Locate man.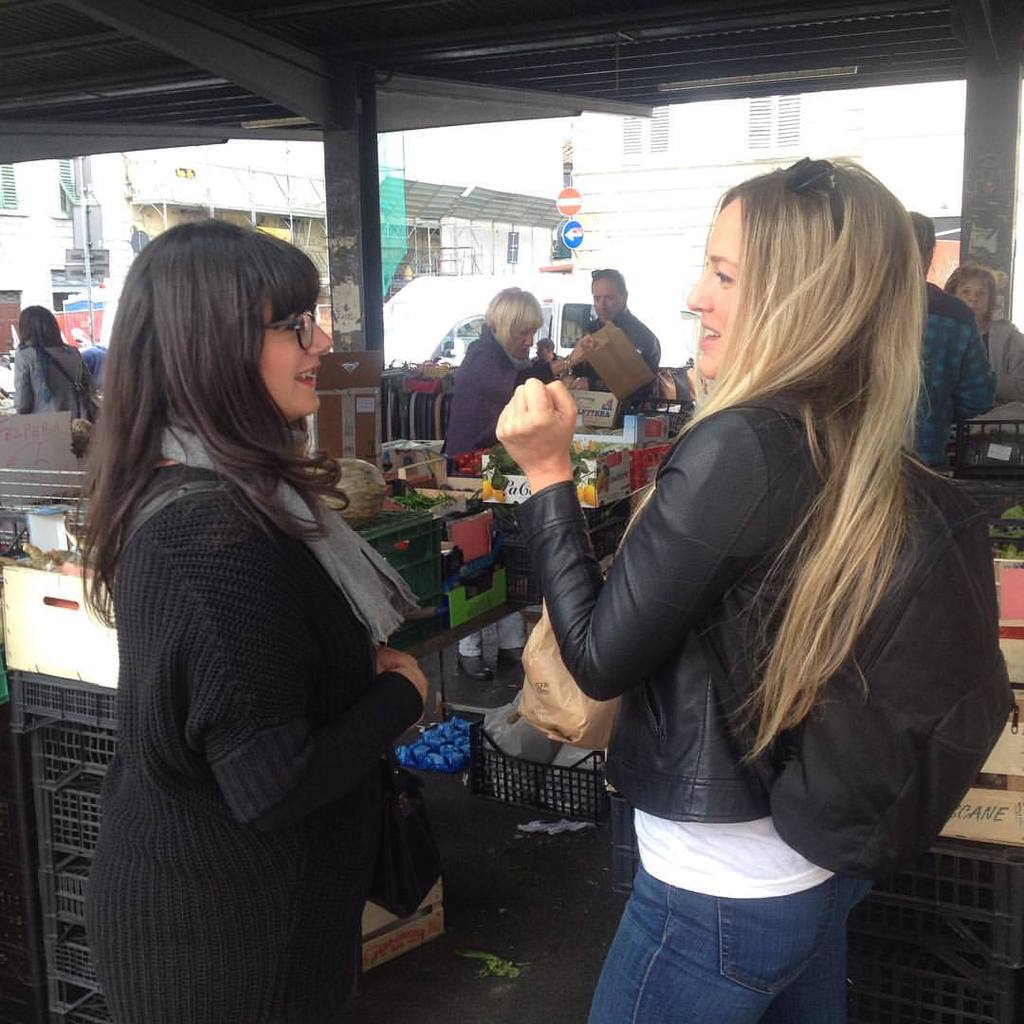
Bounding box: [left=447, top=135, right=949, bottom=981].
